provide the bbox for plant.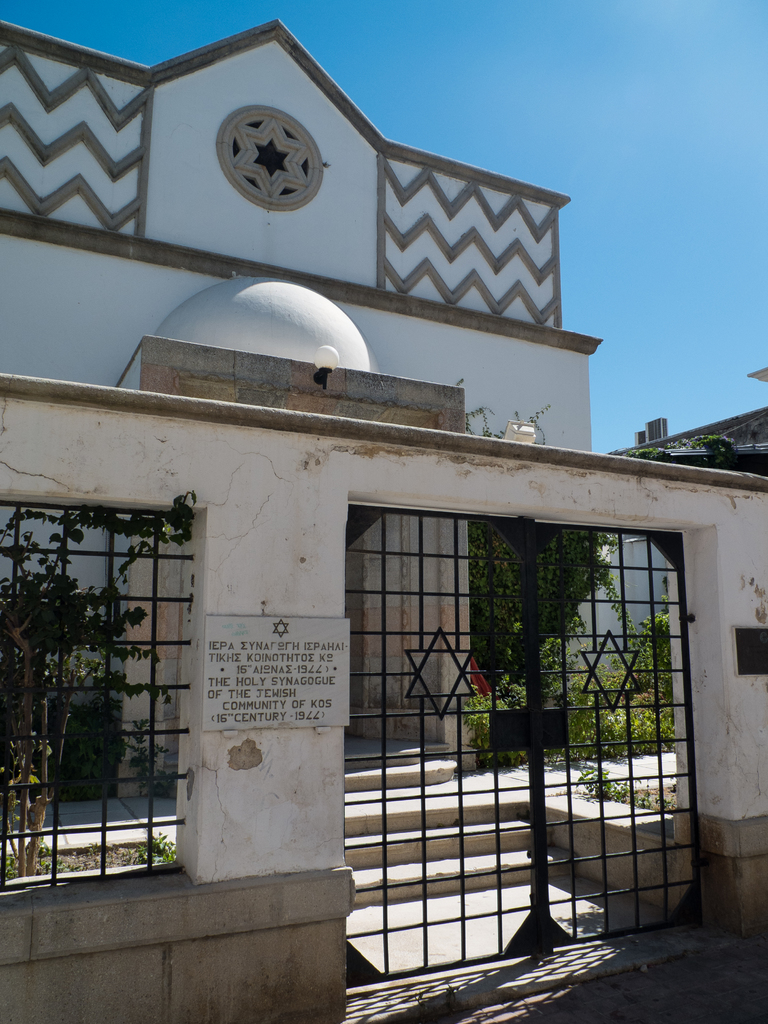
(left=632, top=579, right=678, bottom=734).
